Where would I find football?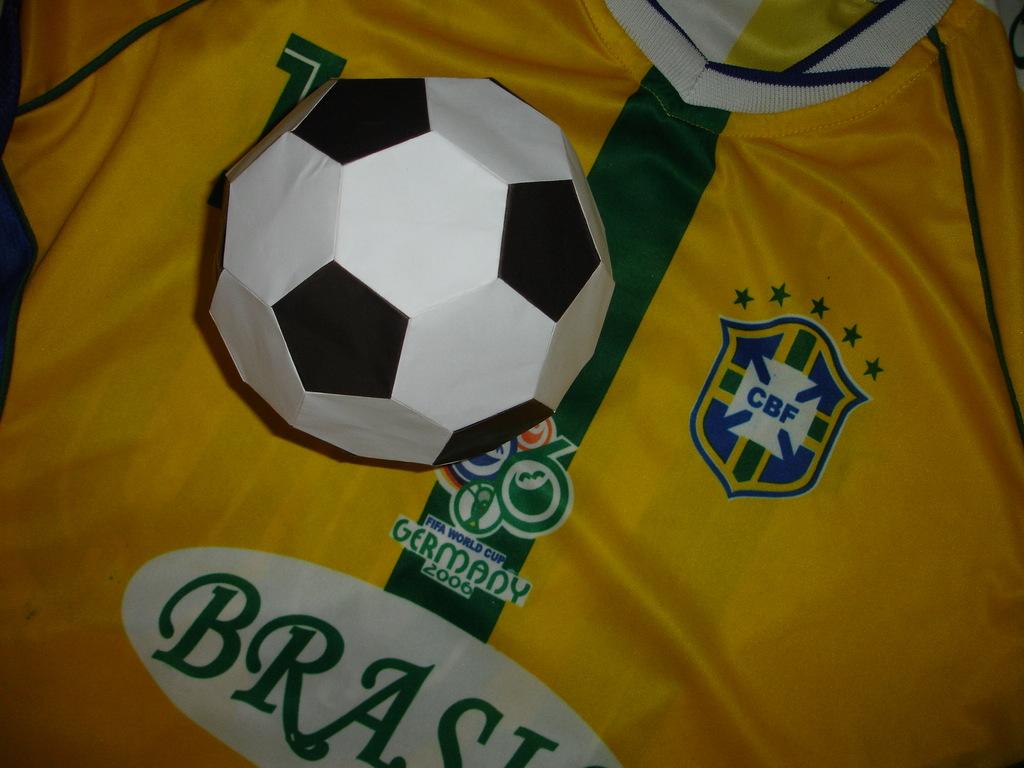
At (199, 77, 618, 471).
